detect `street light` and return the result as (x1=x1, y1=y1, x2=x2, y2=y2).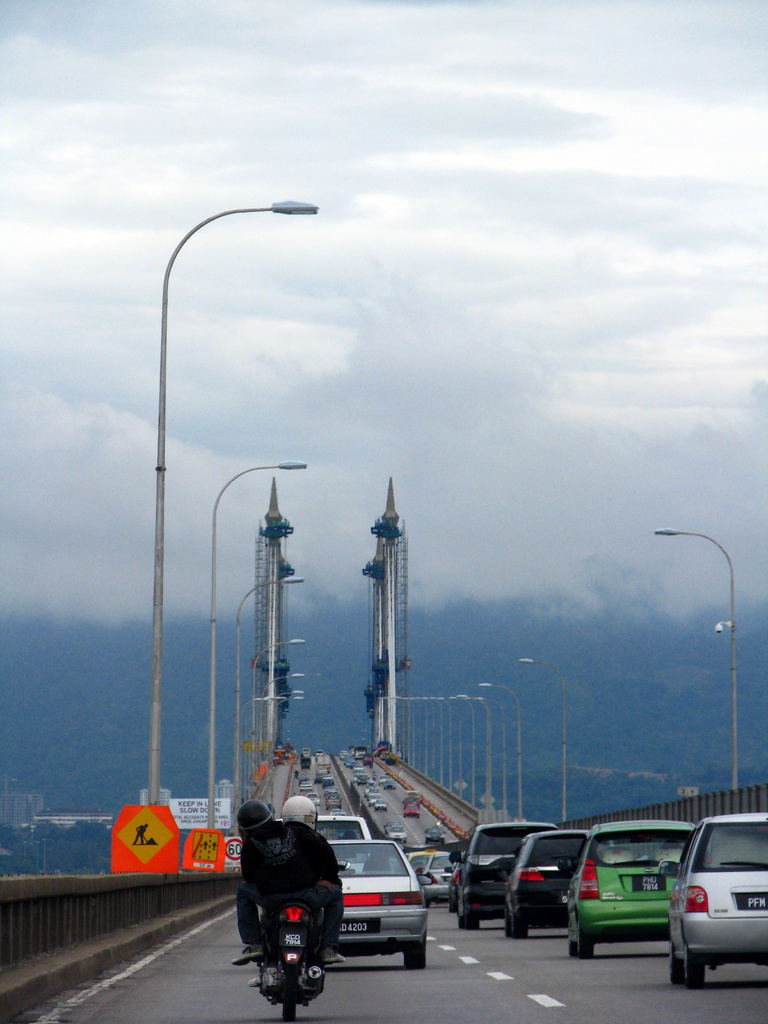
(x1=257, y1=664, x2=308, y2=772).
